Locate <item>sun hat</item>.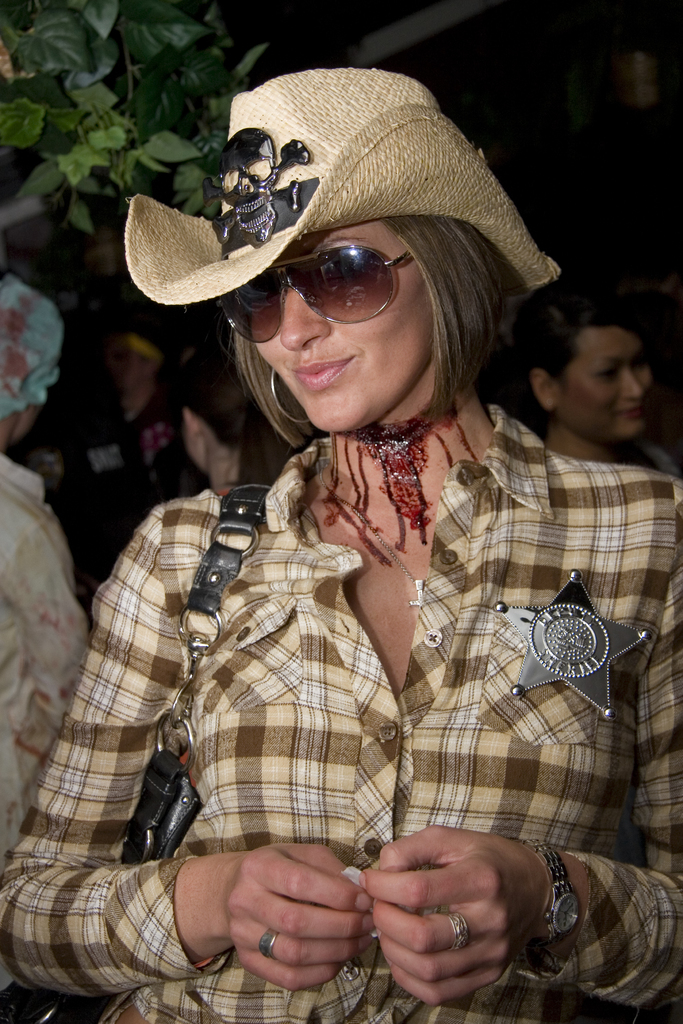
Bounding box: (121,65,555,307).
